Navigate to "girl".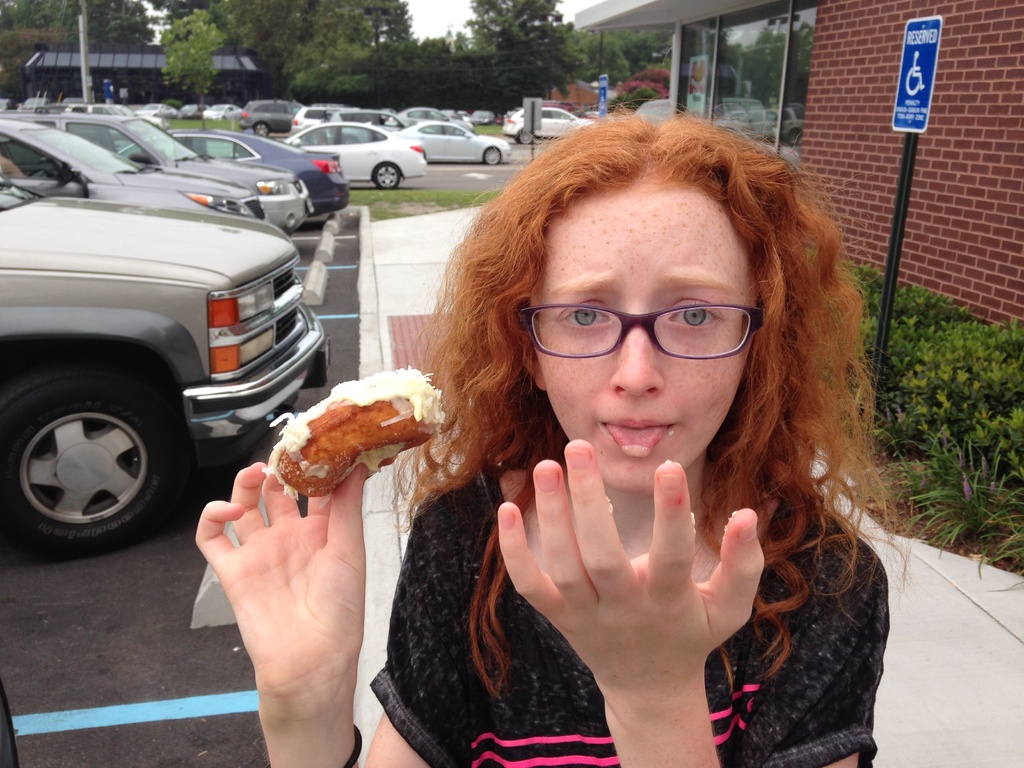
Navigation target: select_region(194, 93, 911, 767).
